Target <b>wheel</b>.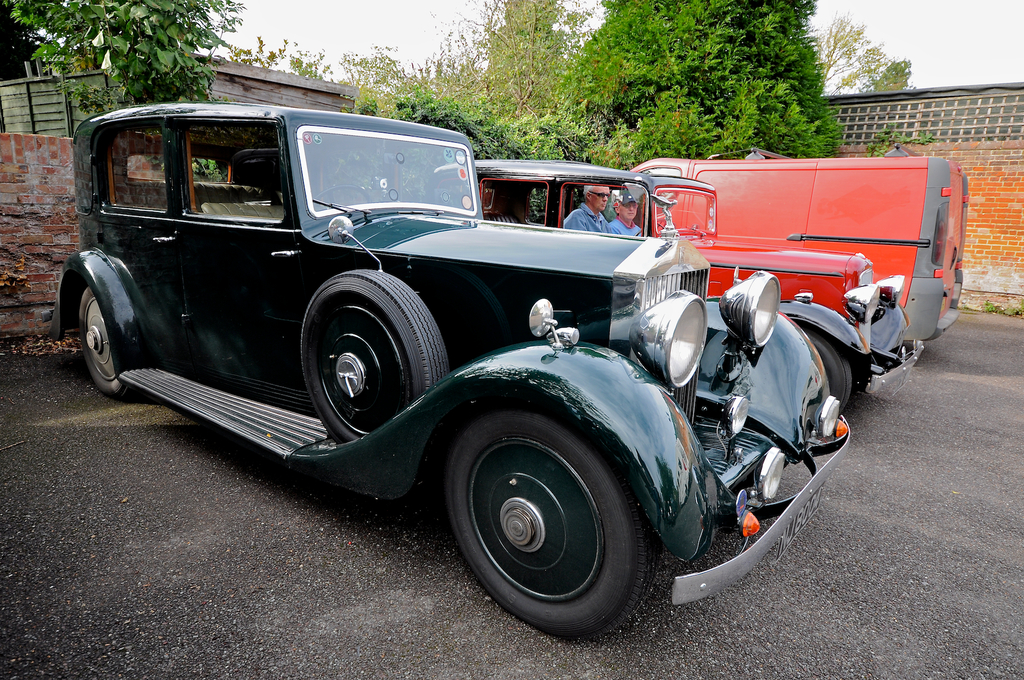
Target region: 447/415/649/627.
